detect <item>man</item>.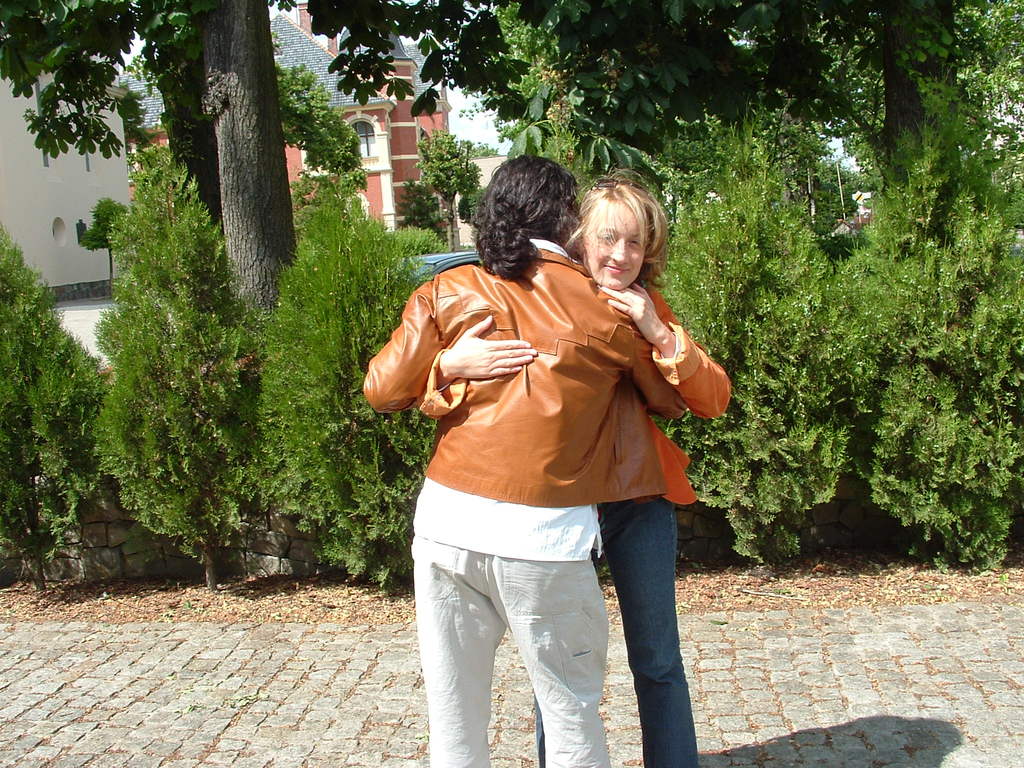
Detected at bbox(357, 146, 692, 767).
